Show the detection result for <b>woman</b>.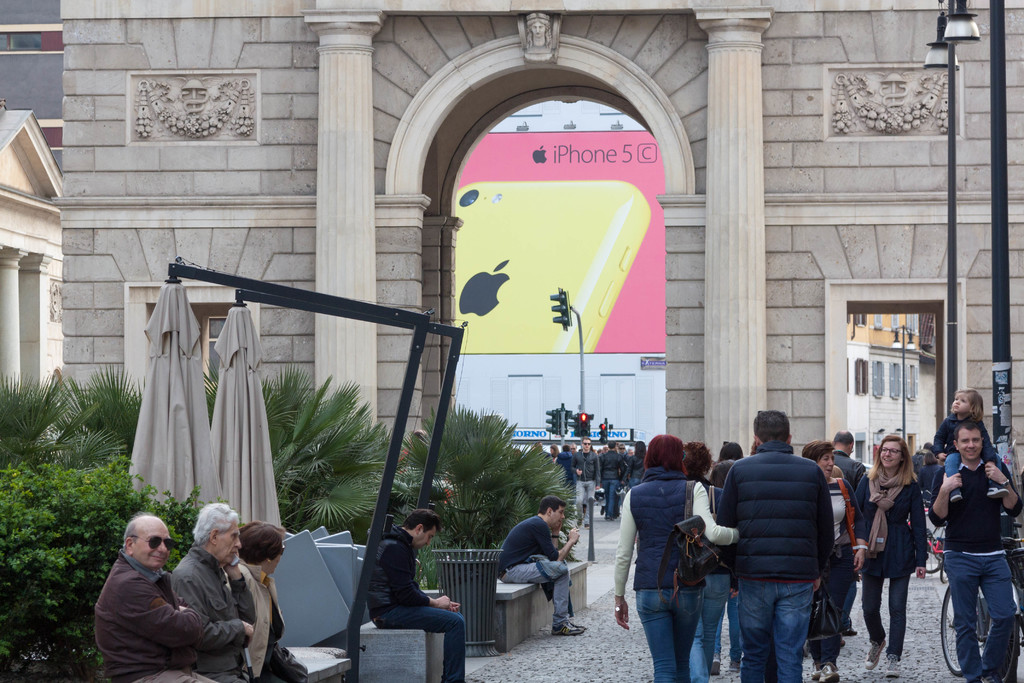
x1=682, y1=441, x2=732, y2=682.
